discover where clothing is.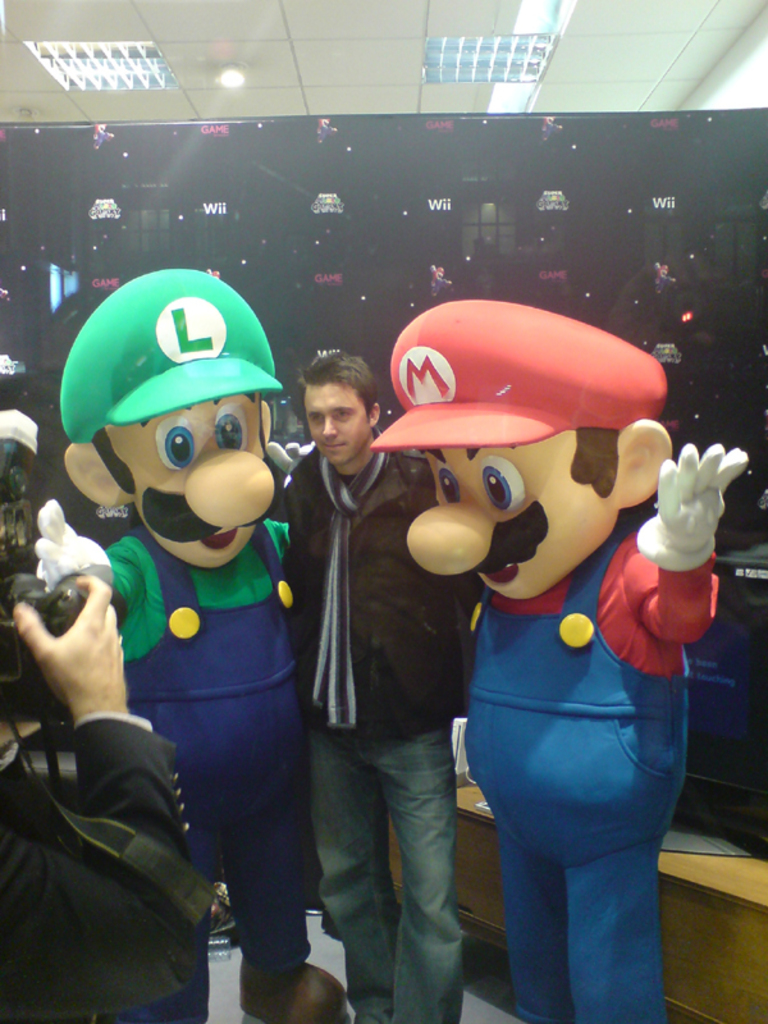
Discovered at <bbox>268, 431, 477, 1023</bbox>.
